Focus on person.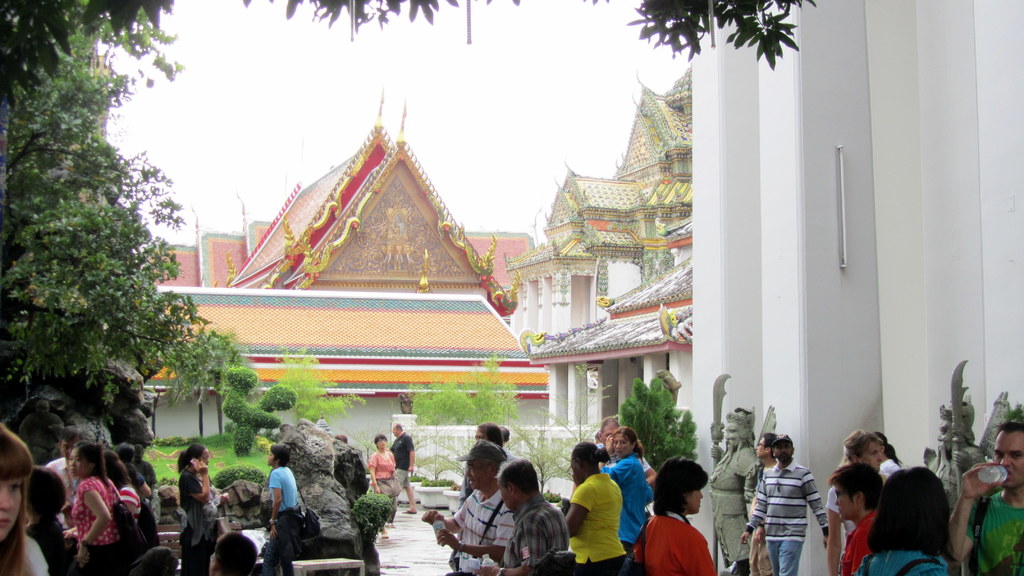
Focused at {"x1": 830, "y1": 459, "x2": 884, "y2": 573}.
